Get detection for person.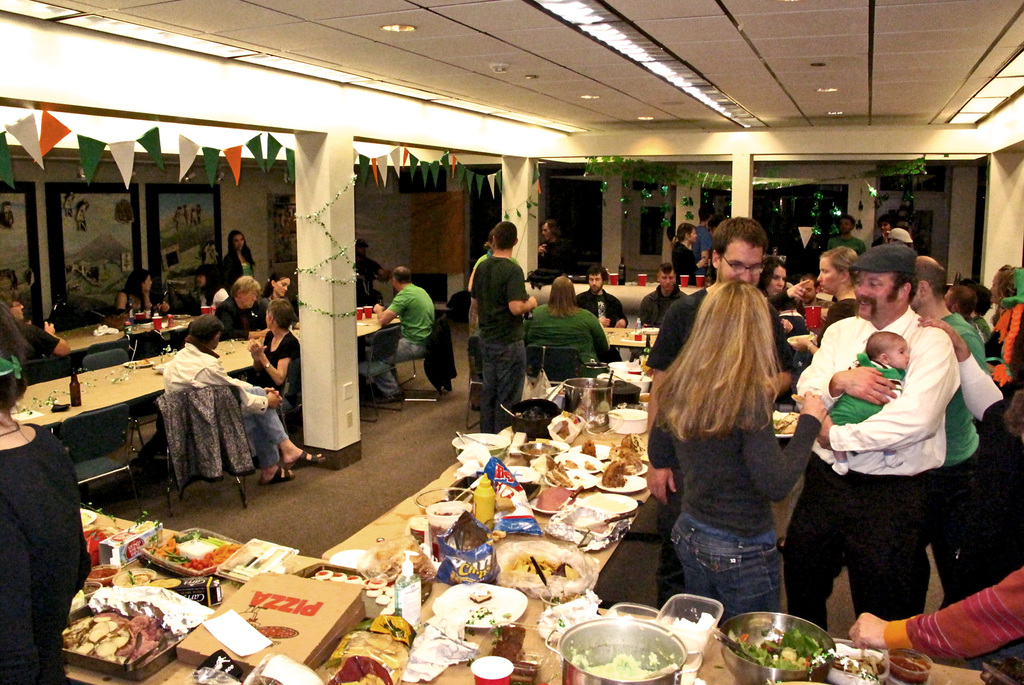
Detection: [243,297,301,393].
